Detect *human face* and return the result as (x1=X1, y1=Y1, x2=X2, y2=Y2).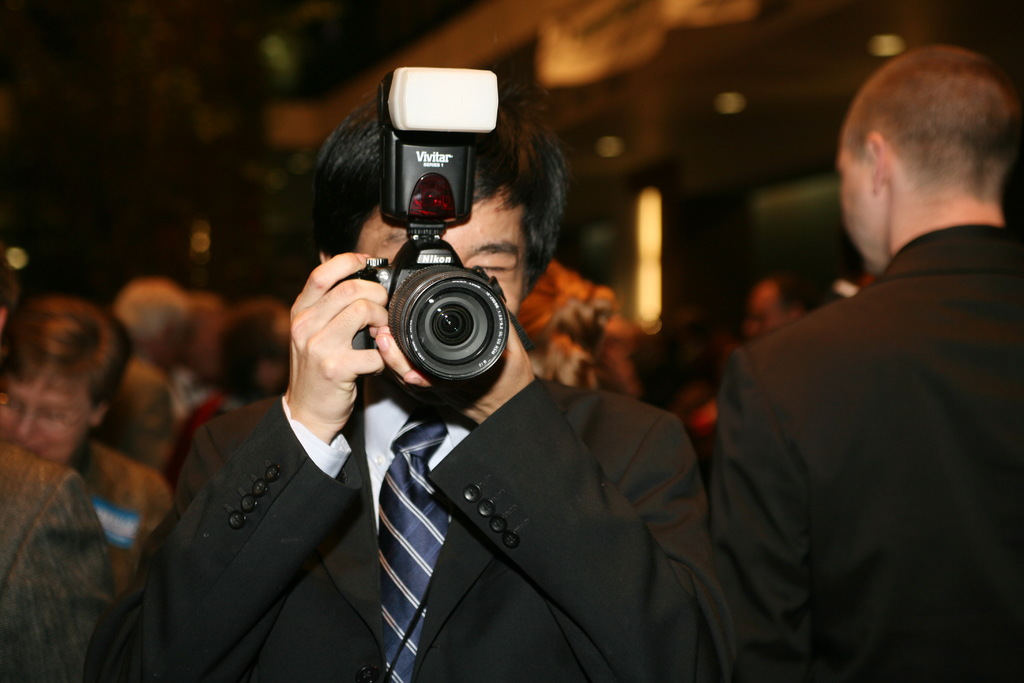
(x1=355, y1=188, x2=529, y2=317).
